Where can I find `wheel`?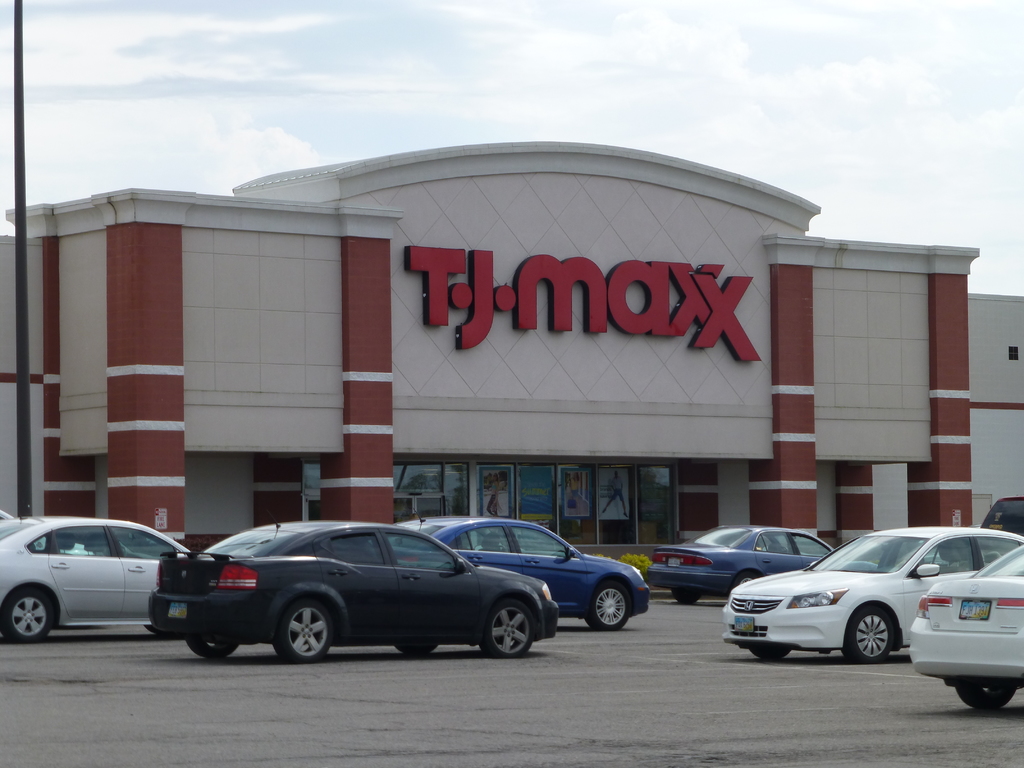
You can find it at box(733, 570, 759, 588).
